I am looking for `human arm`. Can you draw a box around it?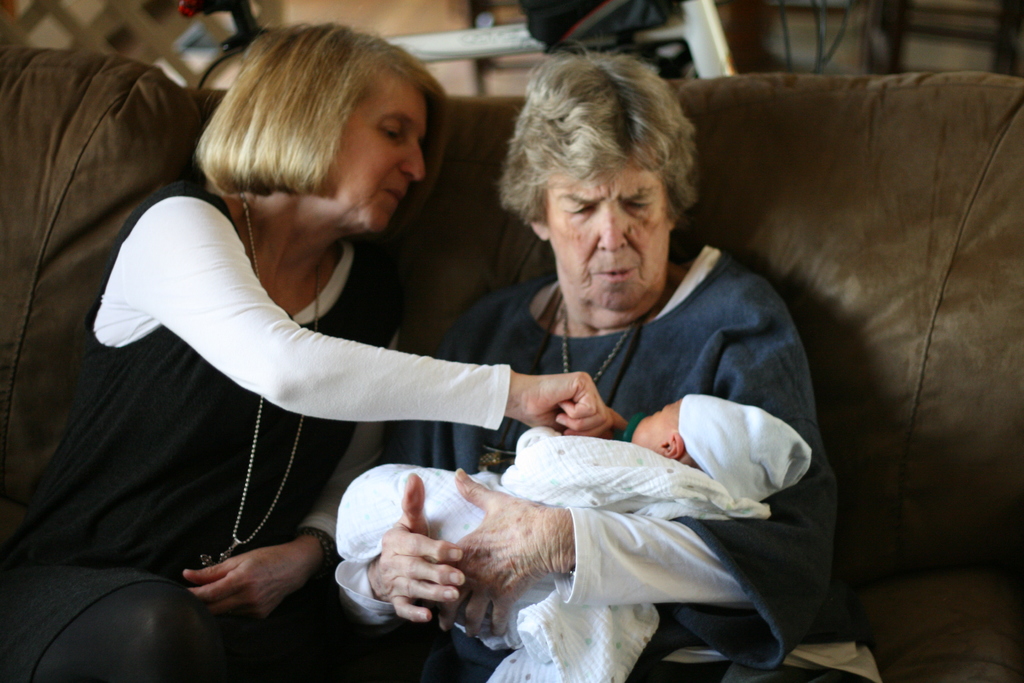
Sure, the bounding box is bbox(166, 423, 389, 623).
